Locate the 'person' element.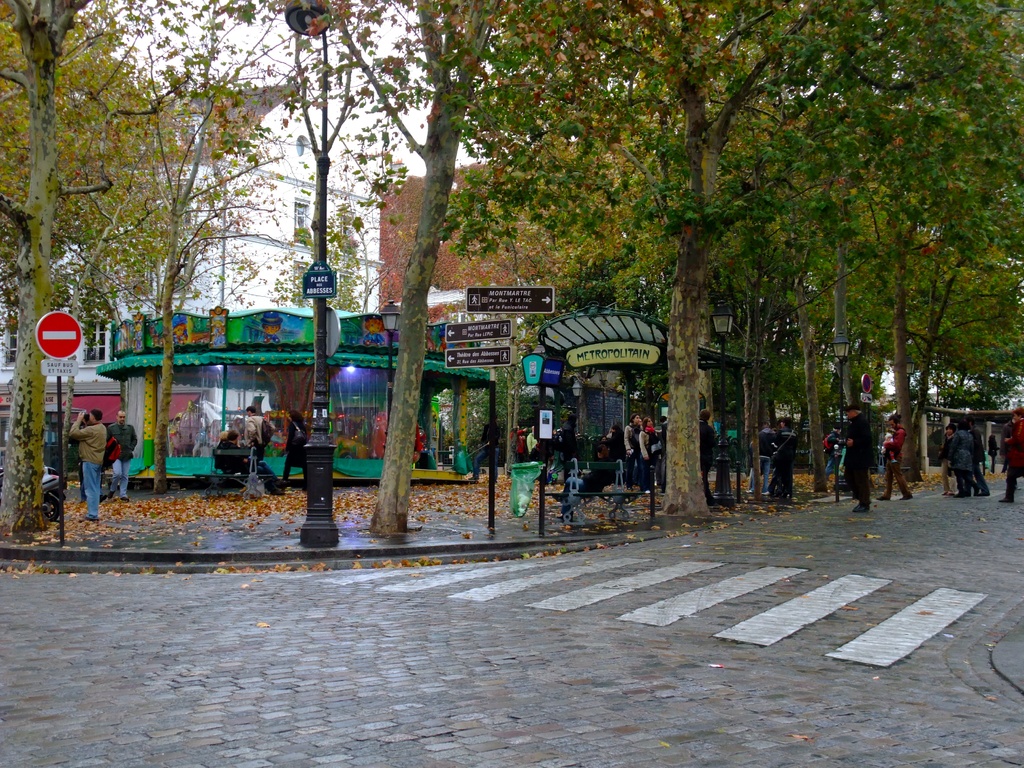
Element bbox: (x1=701, y1=408, x2=719, y2=500).
